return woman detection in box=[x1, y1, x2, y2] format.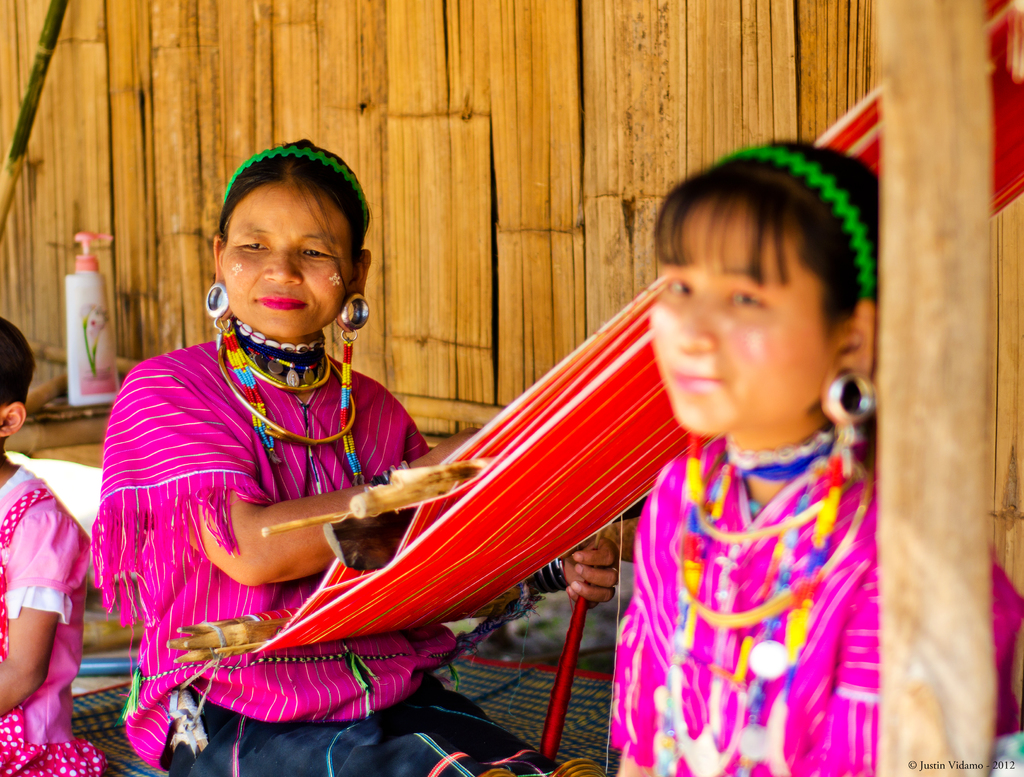
box=[600, 131, 881, 776].
